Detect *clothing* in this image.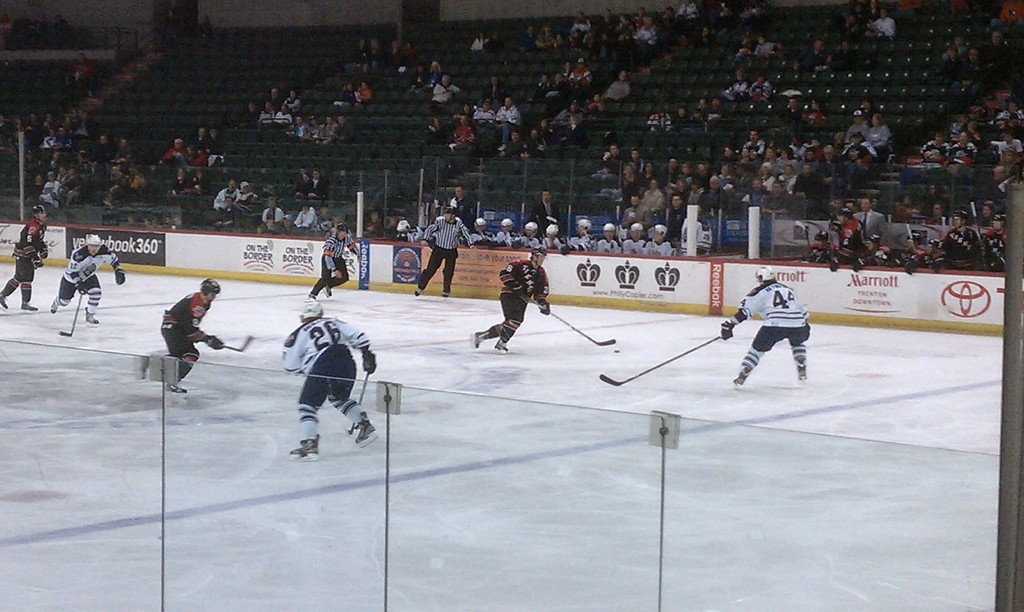
Detection: bbox=[477, 257, 554, 358].
